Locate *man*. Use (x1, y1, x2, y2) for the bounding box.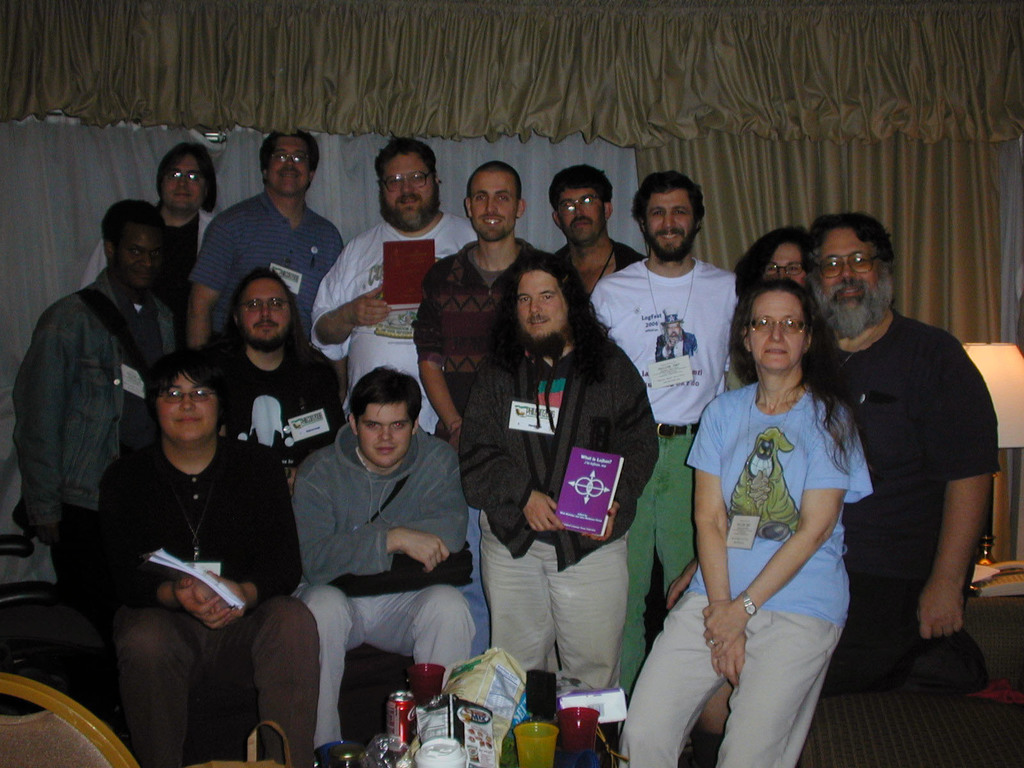
(412, 151, 544, 441).
